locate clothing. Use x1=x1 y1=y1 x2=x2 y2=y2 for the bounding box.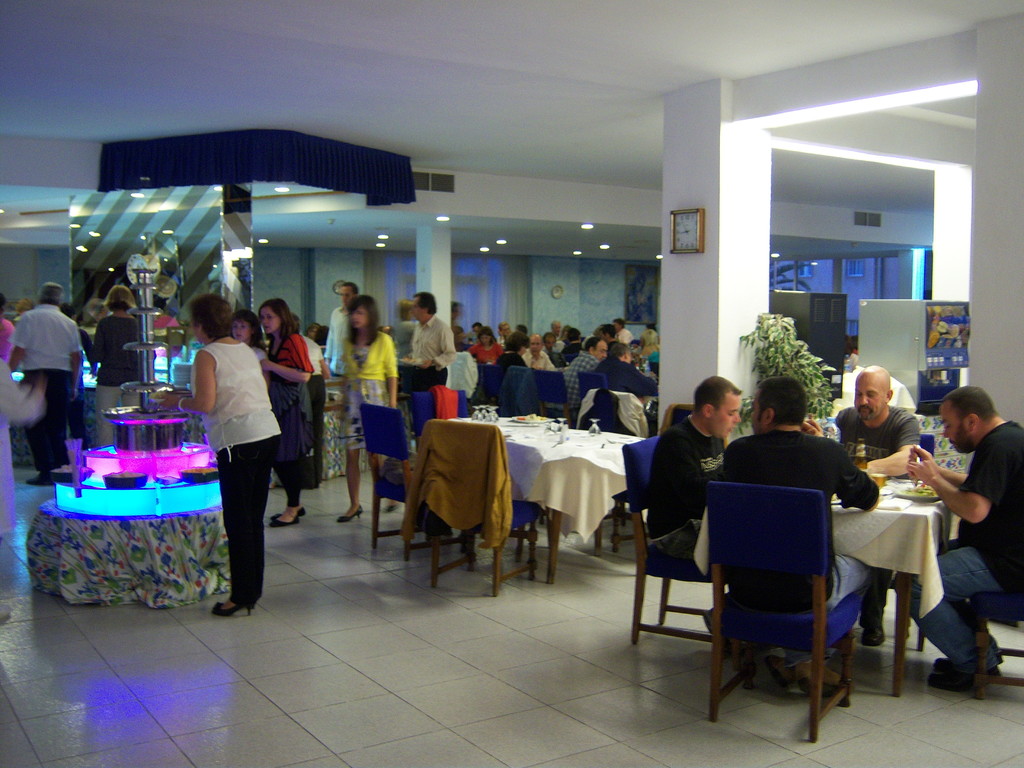
x1=481 y1=338 x2=497 y2=363.
